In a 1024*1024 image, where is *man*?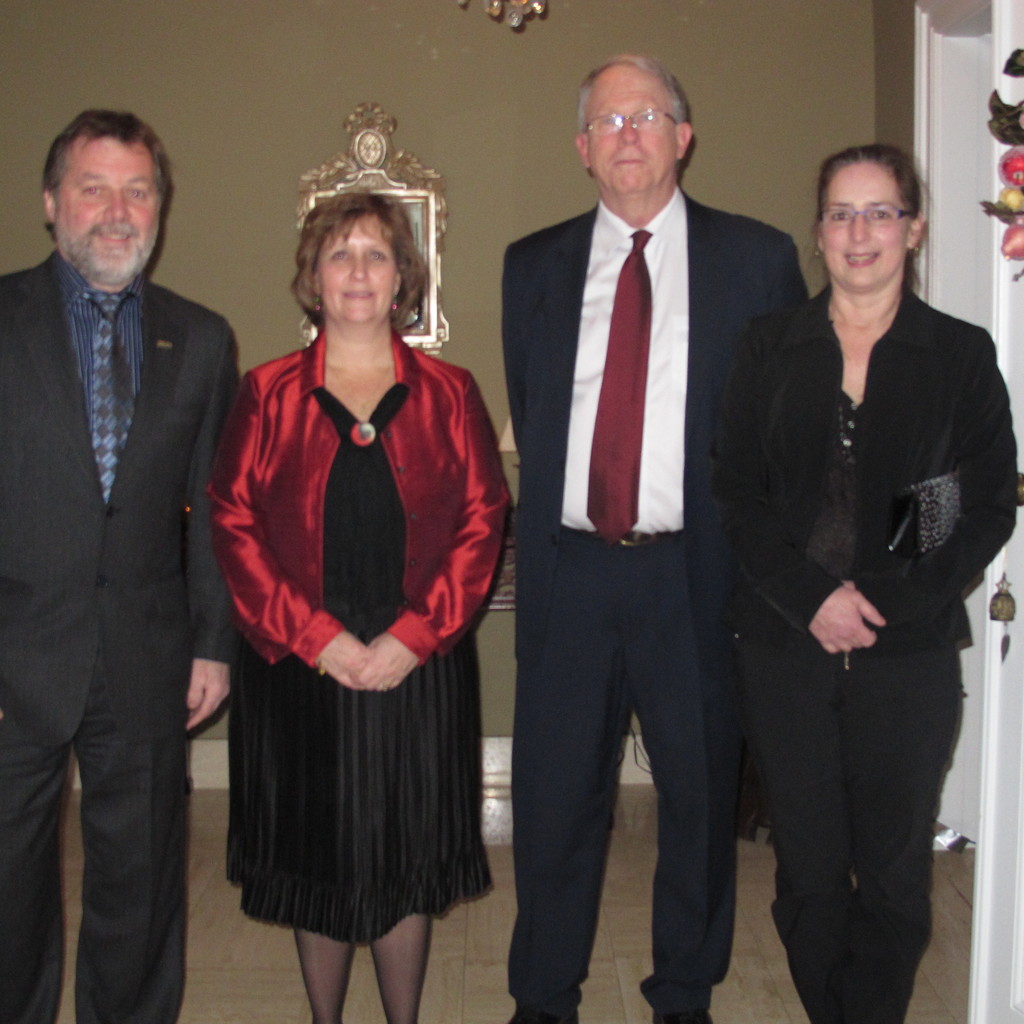
x1=466, y1=48, x2=825, y2=1023.
